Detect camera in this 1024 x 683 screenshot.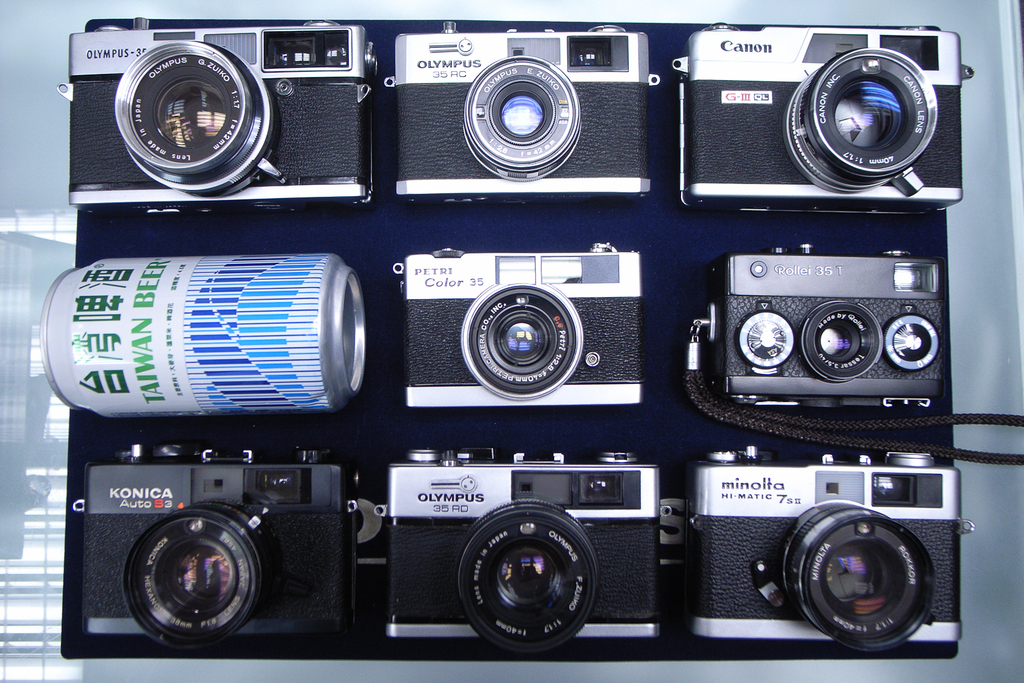
Detection: <bbox>671, 22, 976, 218</bbox>.
